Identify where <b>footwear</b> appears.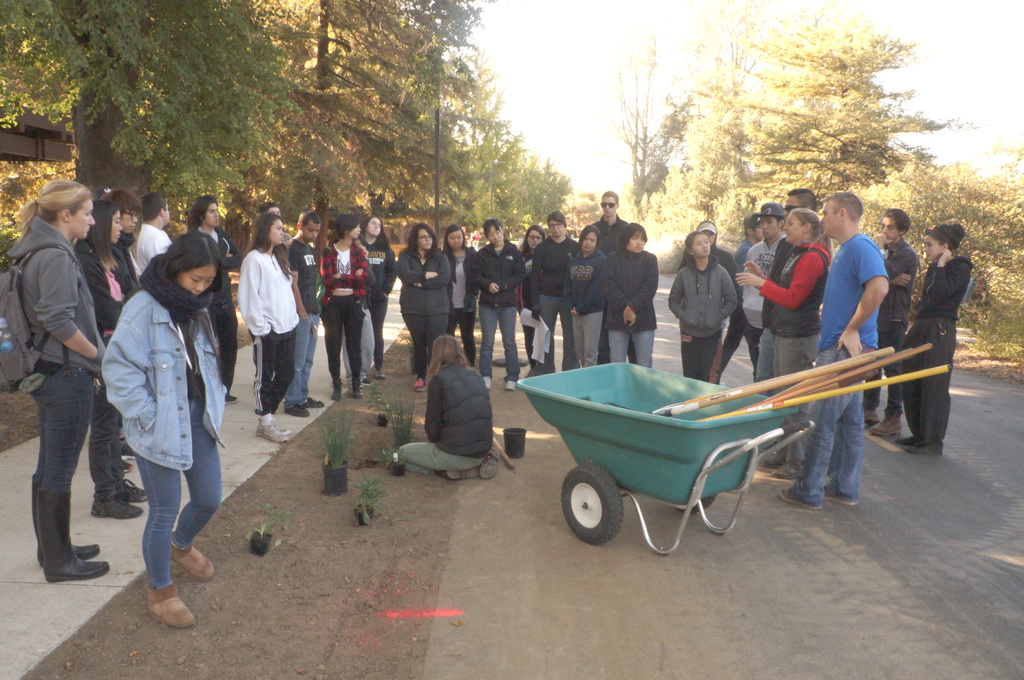
Appears at box(822, 485, 860, 508).
